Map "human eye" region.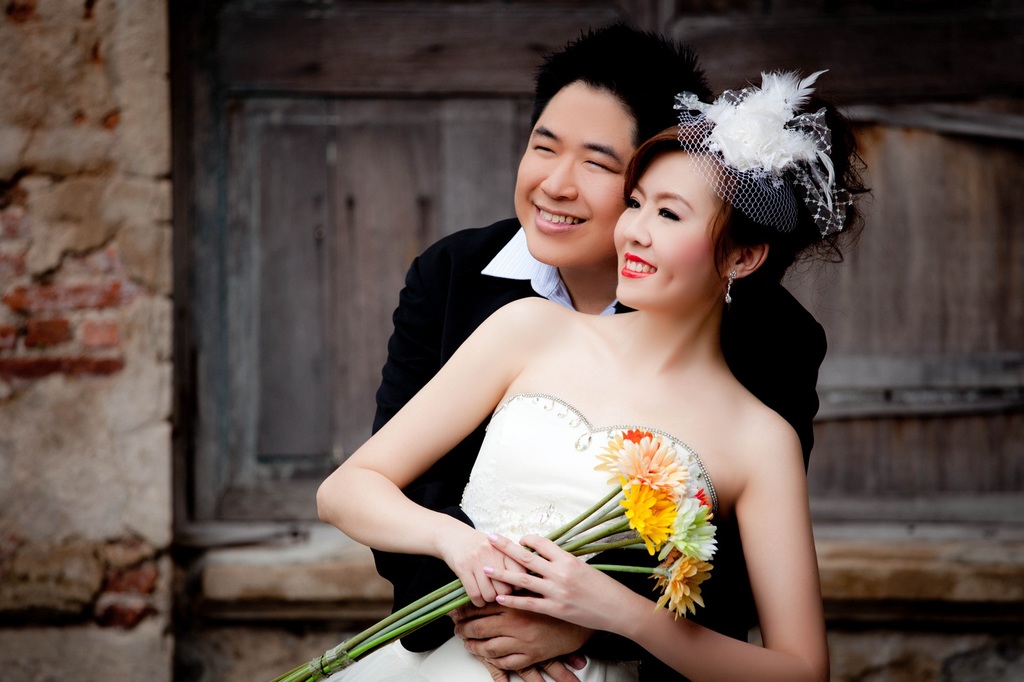
Mapped to (659,205,681,223).
